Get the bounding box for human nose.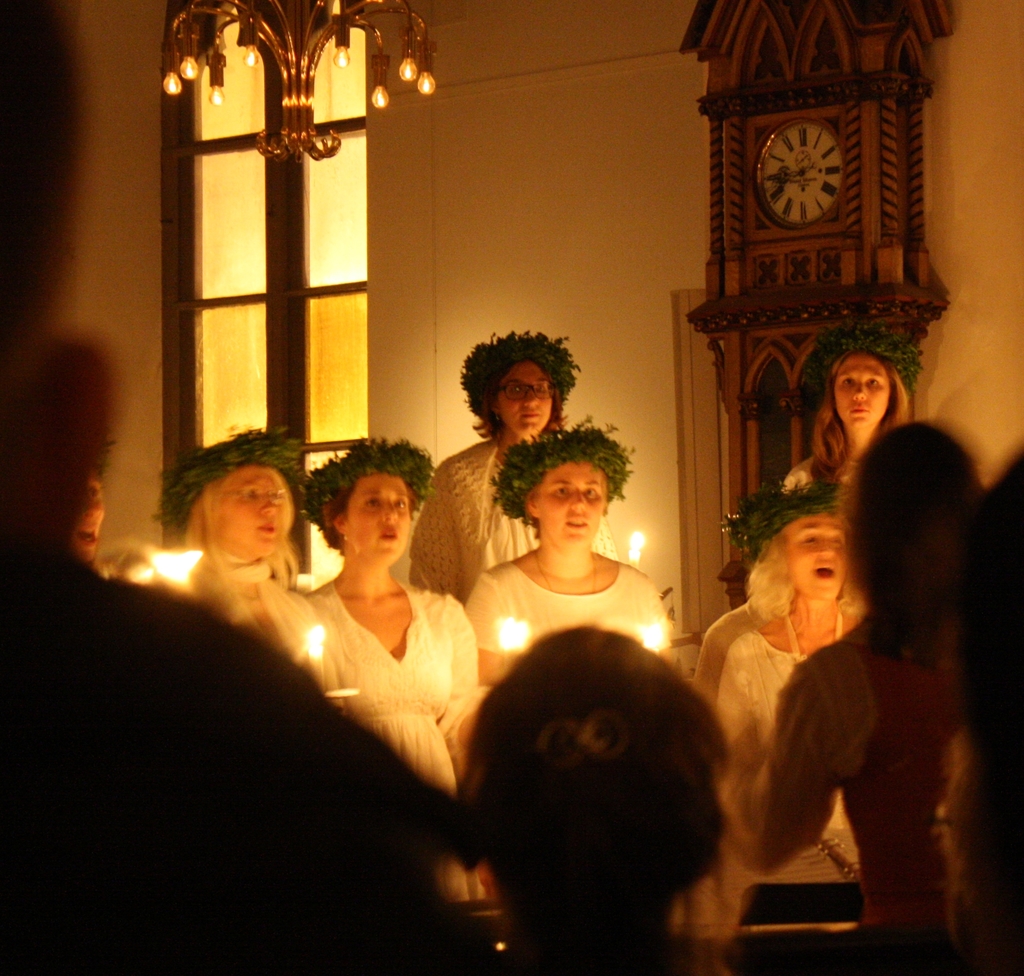
(257,495,284,516).
